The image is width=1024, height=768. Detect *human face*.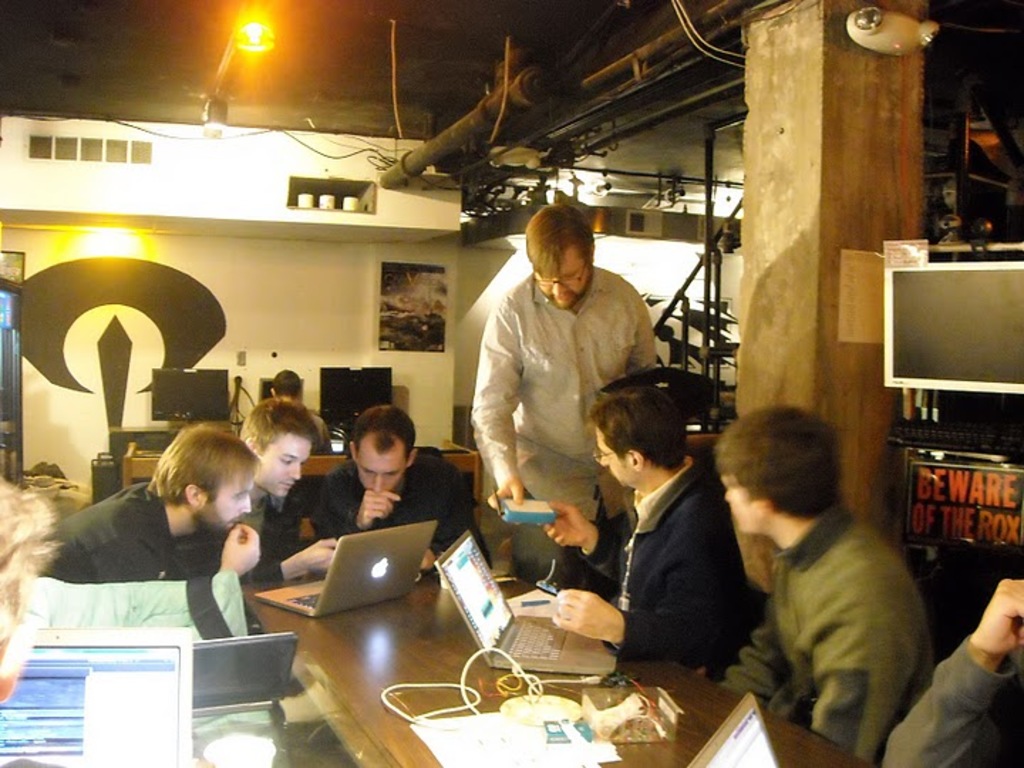
Detection: x1=725 y1=478 x2=759 y2=540.
